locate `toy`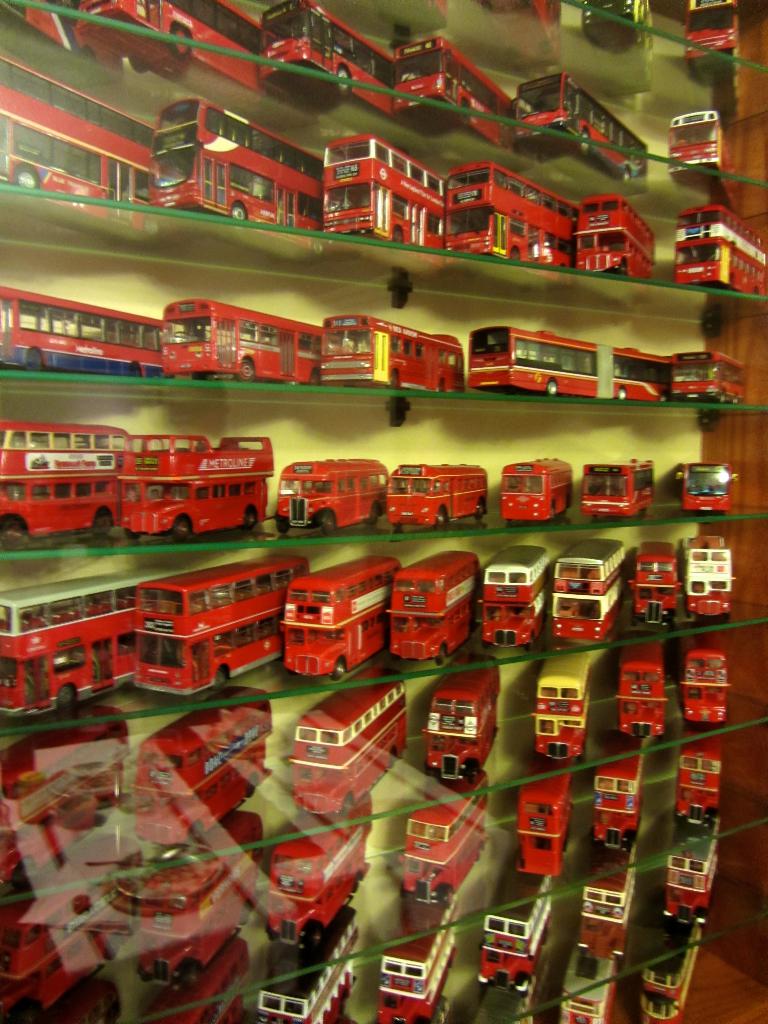
531:641:596:764
